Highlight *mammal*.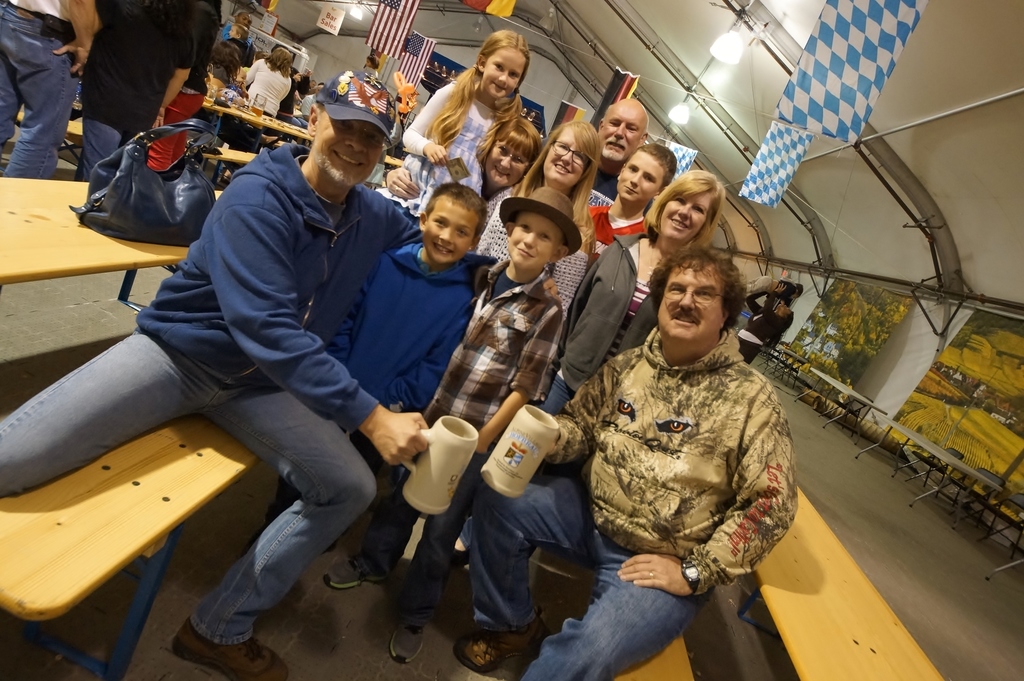
Highlighted region: detection(296, 80, 322, 122).
